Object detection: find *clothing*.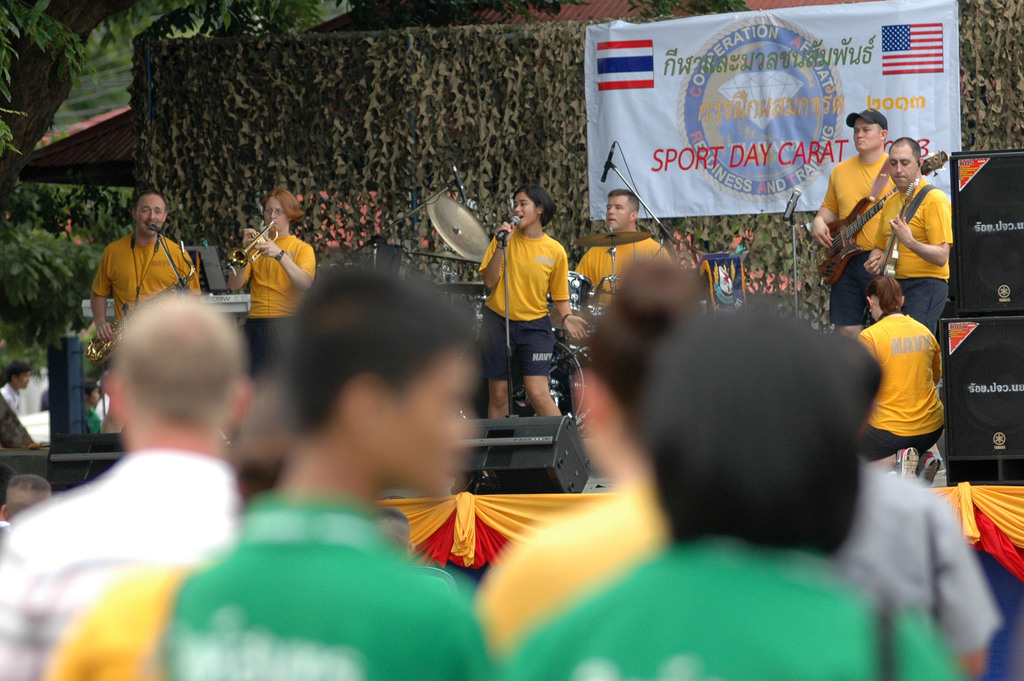
<region>93, 230, 200, 319</region>.
